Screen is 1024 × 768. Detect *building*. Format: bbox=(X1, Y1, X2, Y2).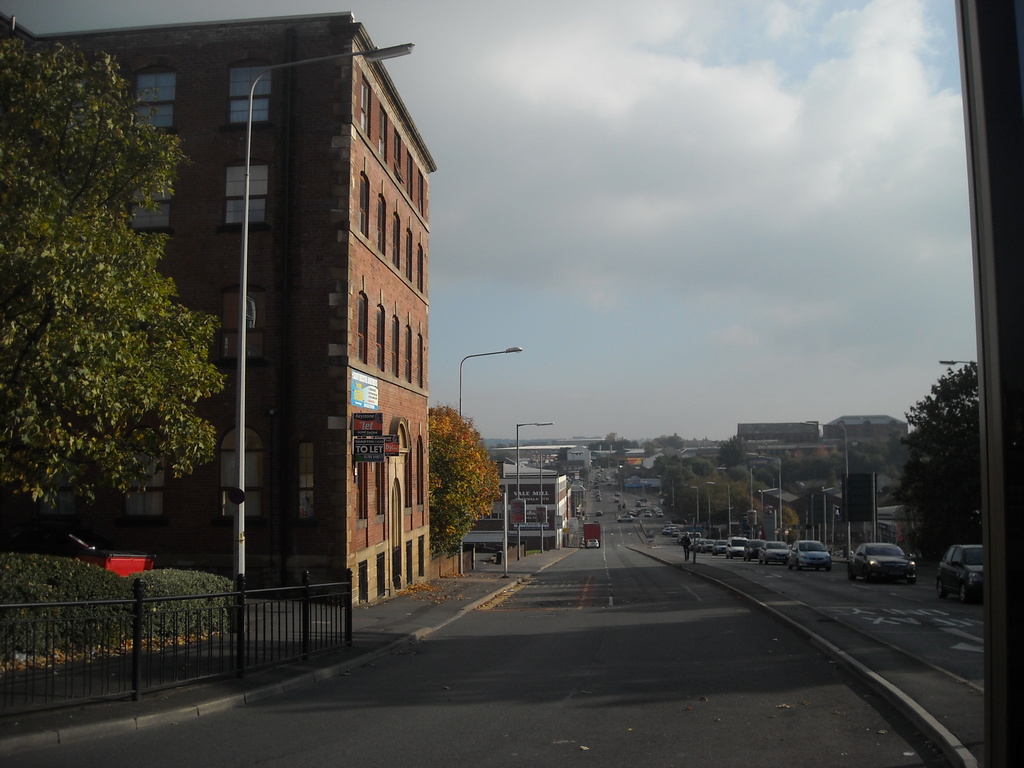
bbox=(454, 465, 568, 552).
